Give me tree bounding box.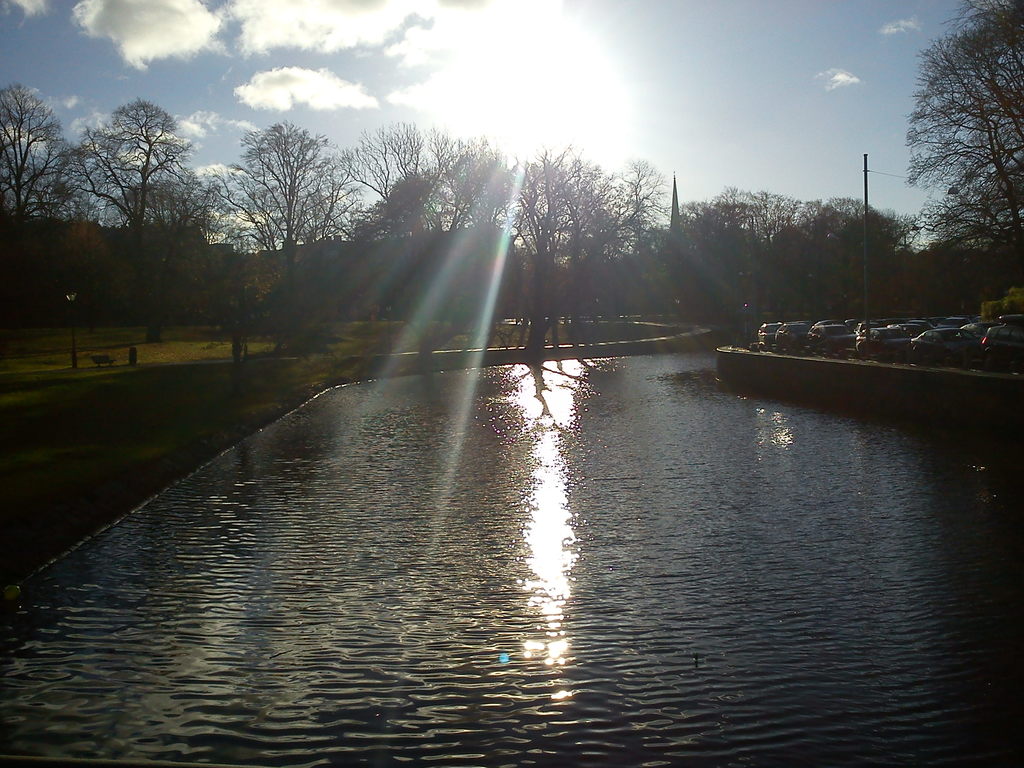
box=[898, 0, 1023, 304].
